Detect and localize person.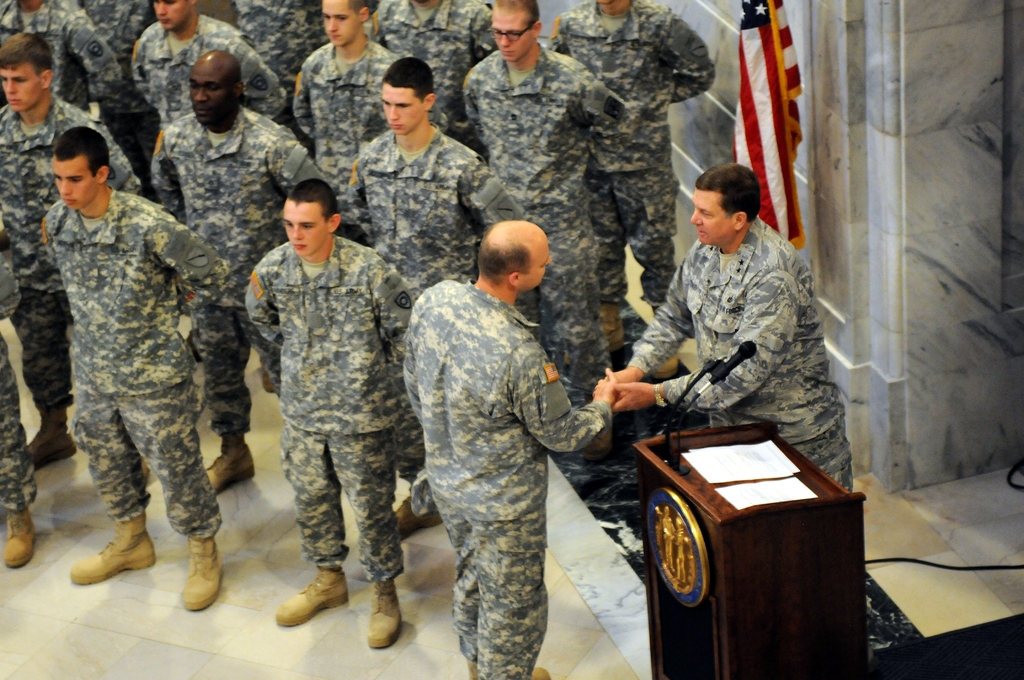
Localized at [left=458, top=0, right=630, bottom=403].
